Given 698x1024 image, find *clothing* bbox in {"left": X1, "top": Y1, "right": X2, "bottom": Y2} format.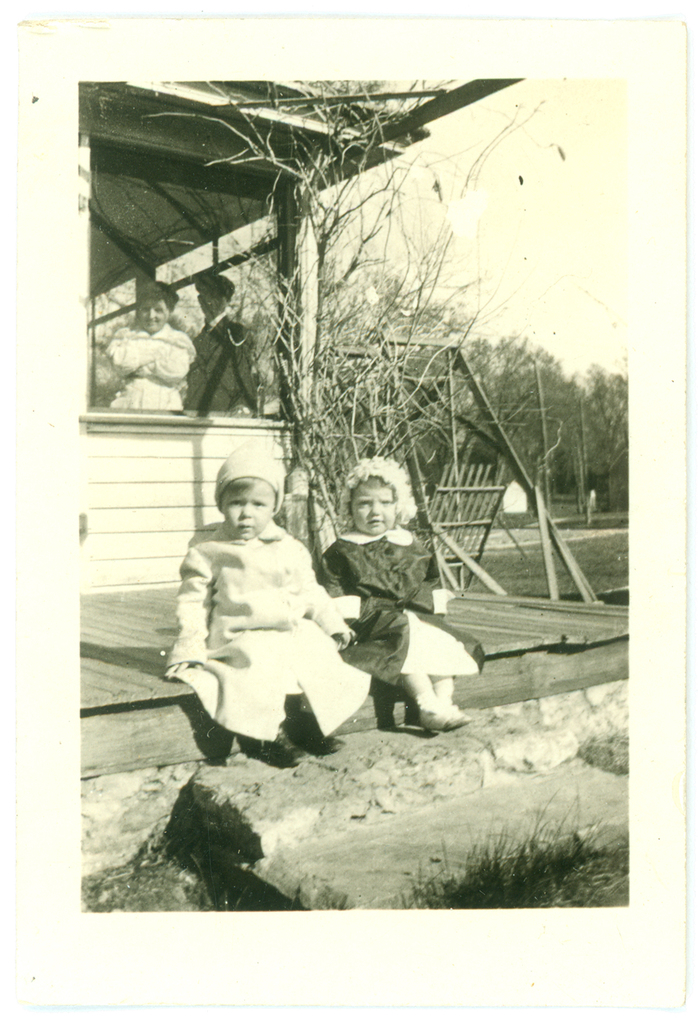
{"left": 102, "top": 319, "right": 191, "bottom": 412}.
